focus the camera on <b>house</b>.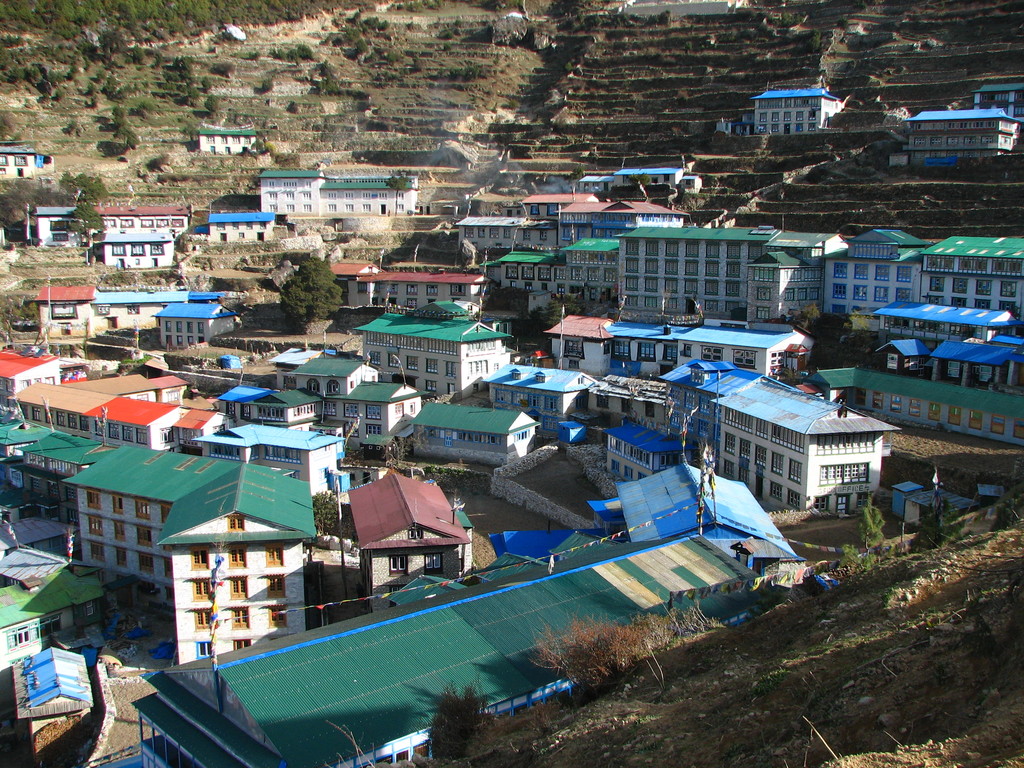
Focus region: left=141, top=522, right=758, bottom=767.
